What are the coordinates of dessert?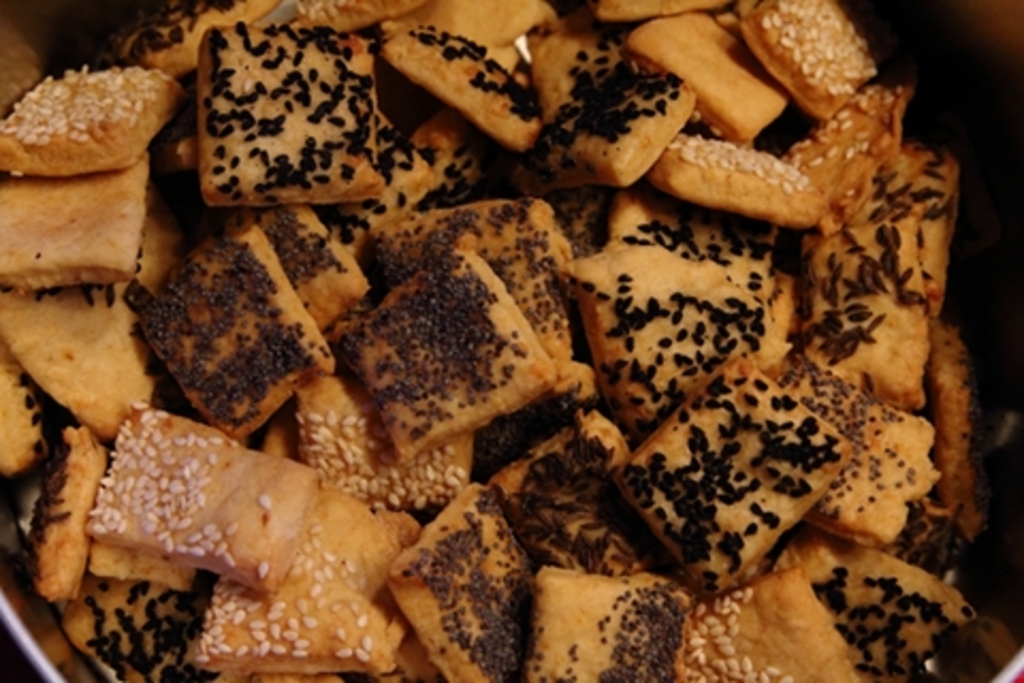
(685, 566, 849, 681).
